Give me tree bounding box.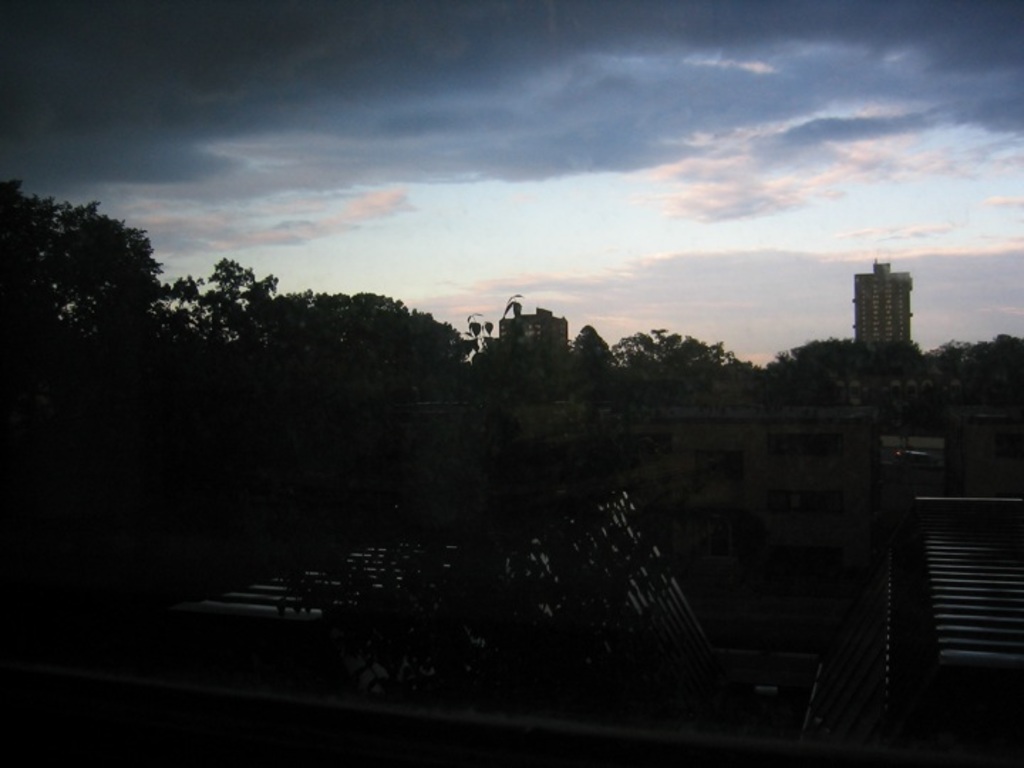
Rect(156, 255, 503, 548).
